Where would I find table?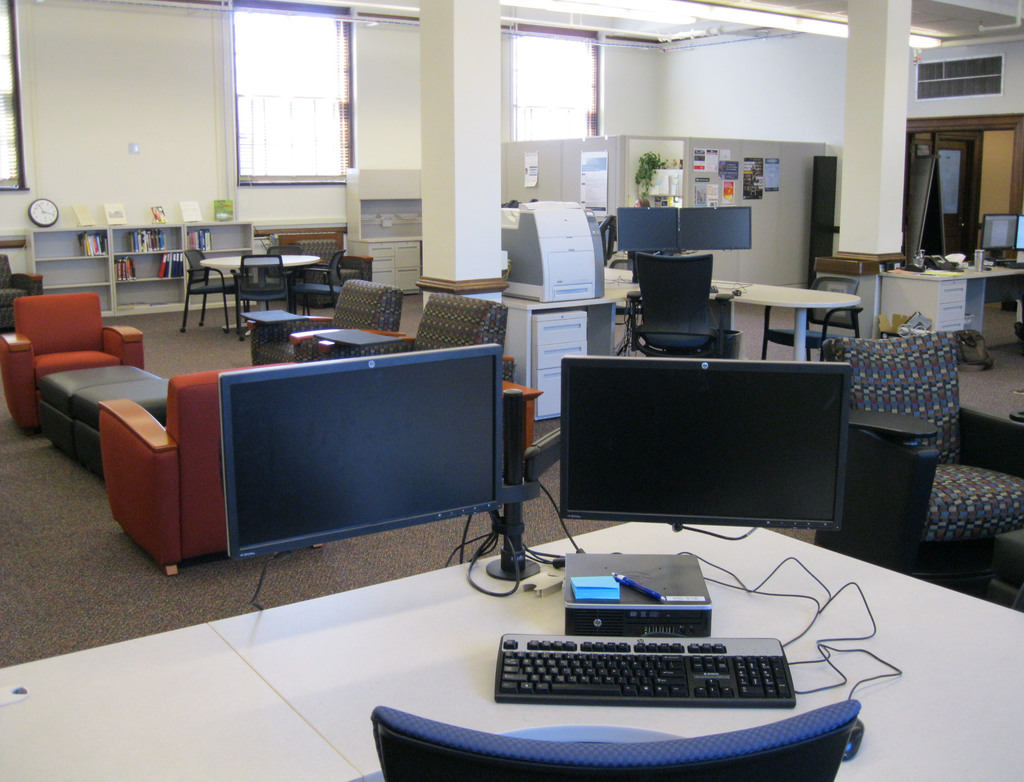
At 0/517/1023/781.
